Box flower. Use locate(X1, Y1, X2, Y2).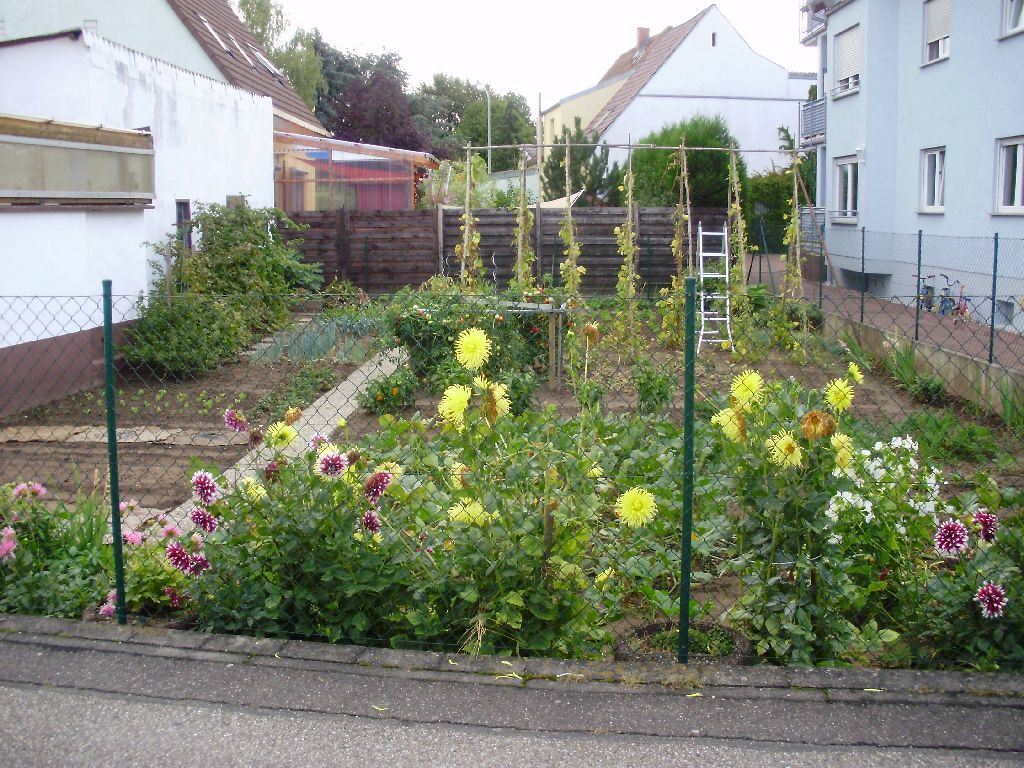
locate(800, 403, 828, 434).
